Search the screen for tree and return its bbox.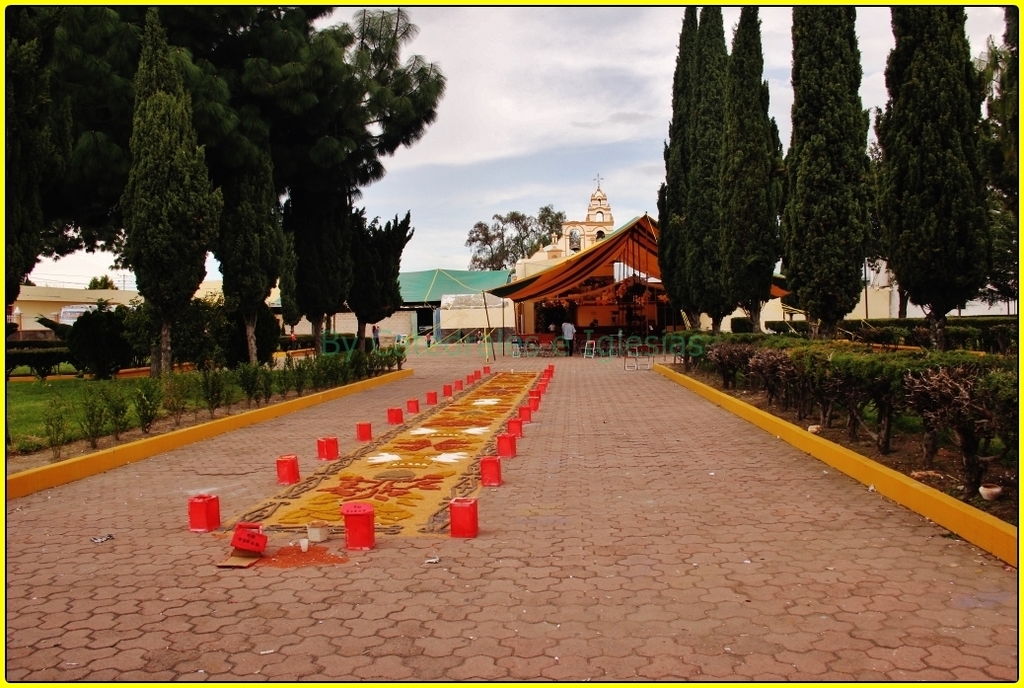
Found: (x1=156, y1=346, x2=405, y2=418).
